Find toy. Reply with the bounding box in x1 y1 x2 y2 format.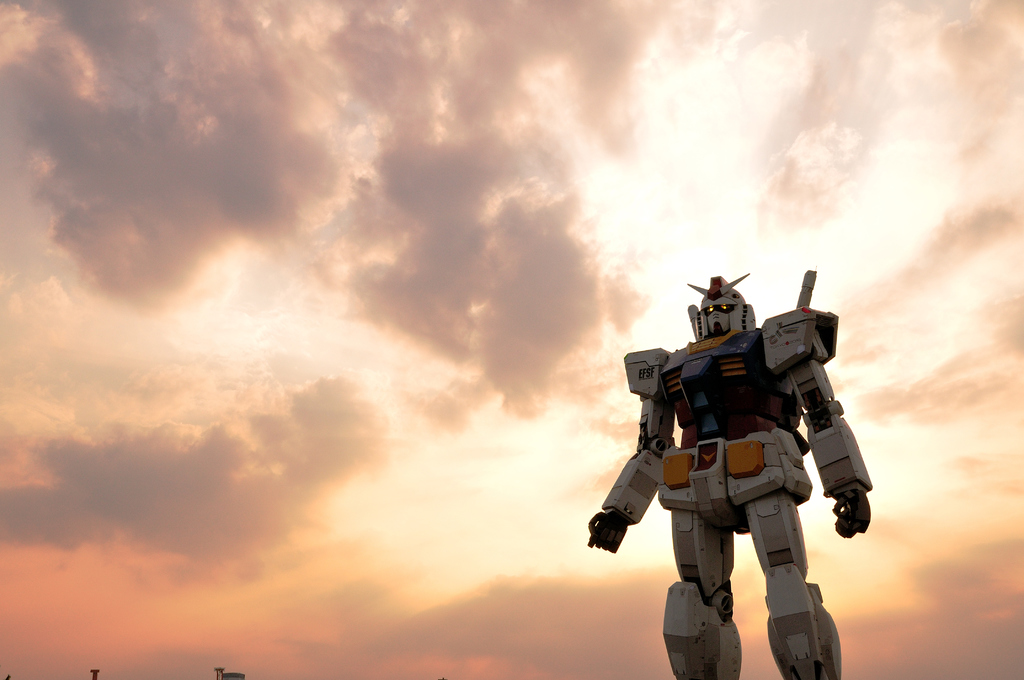
585 250 886 649.
